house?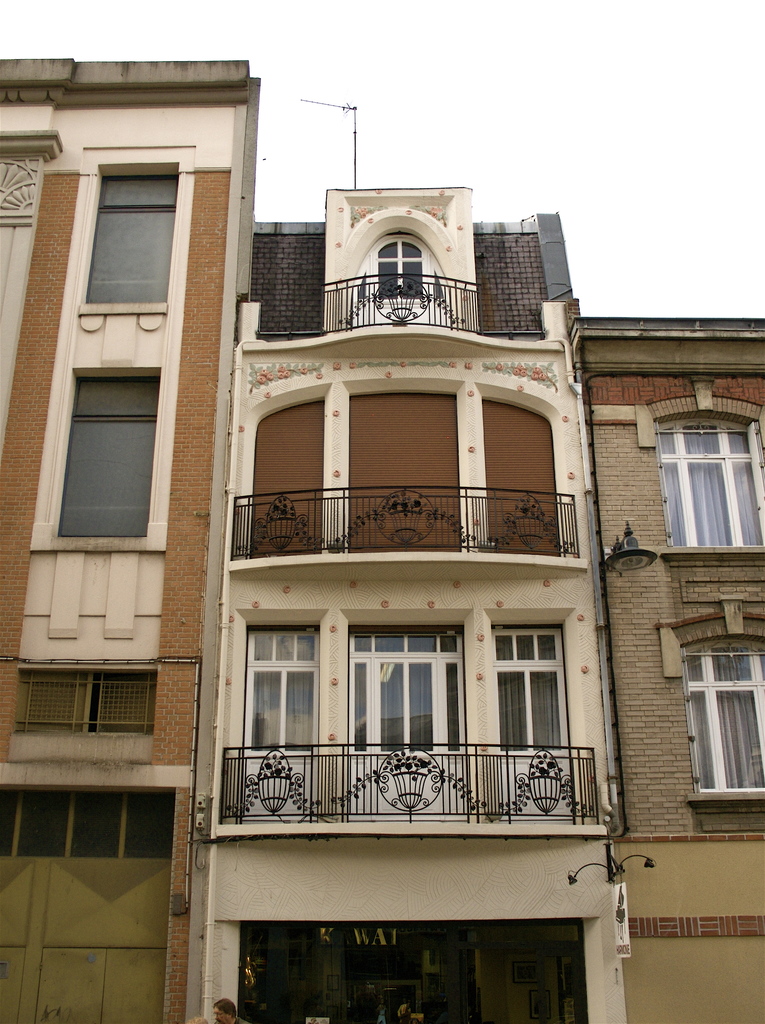
x1=3, y1=43, x2=764, y2=1023
